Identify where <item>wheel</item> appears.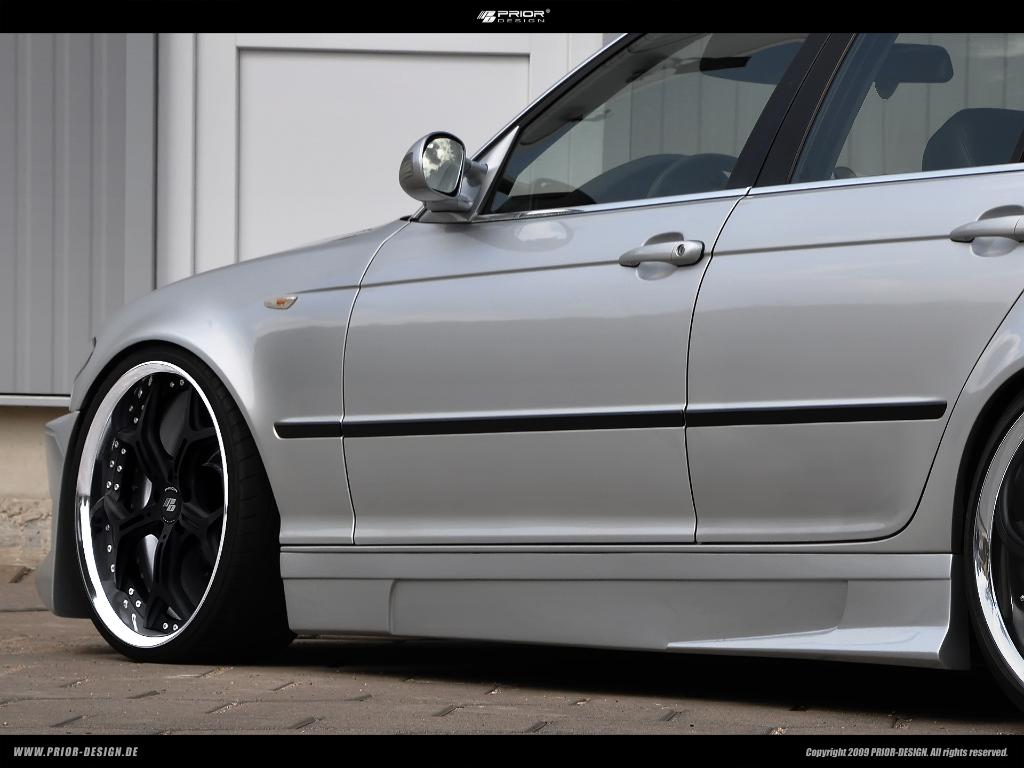
Appears at [left=954, top=394, right=1023, bottom=704].
